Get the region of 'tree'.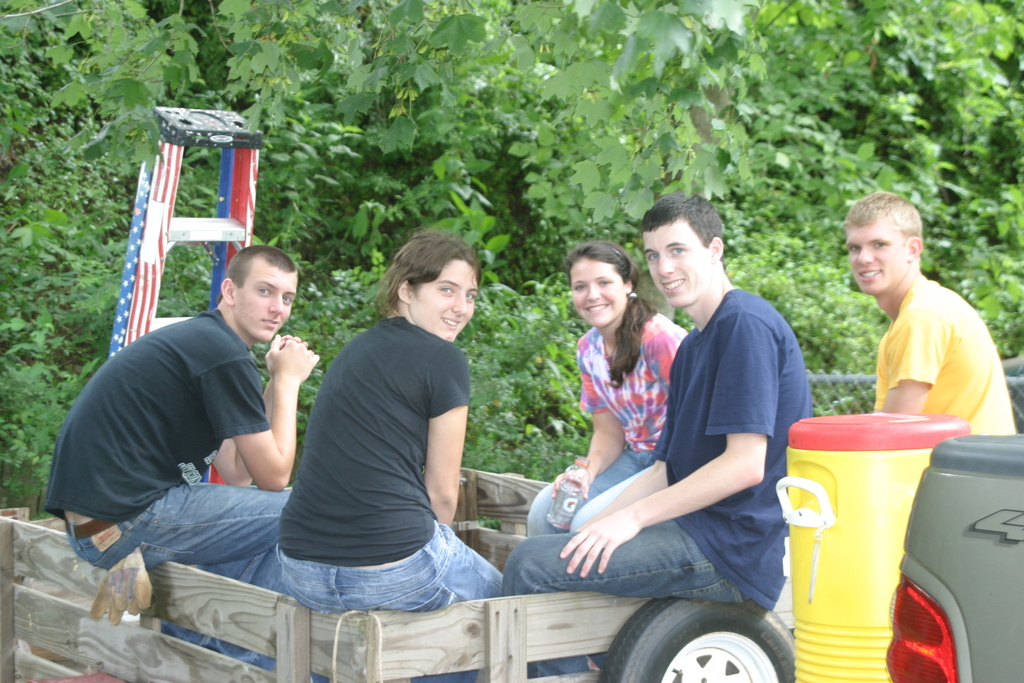
225/0/772/307.
